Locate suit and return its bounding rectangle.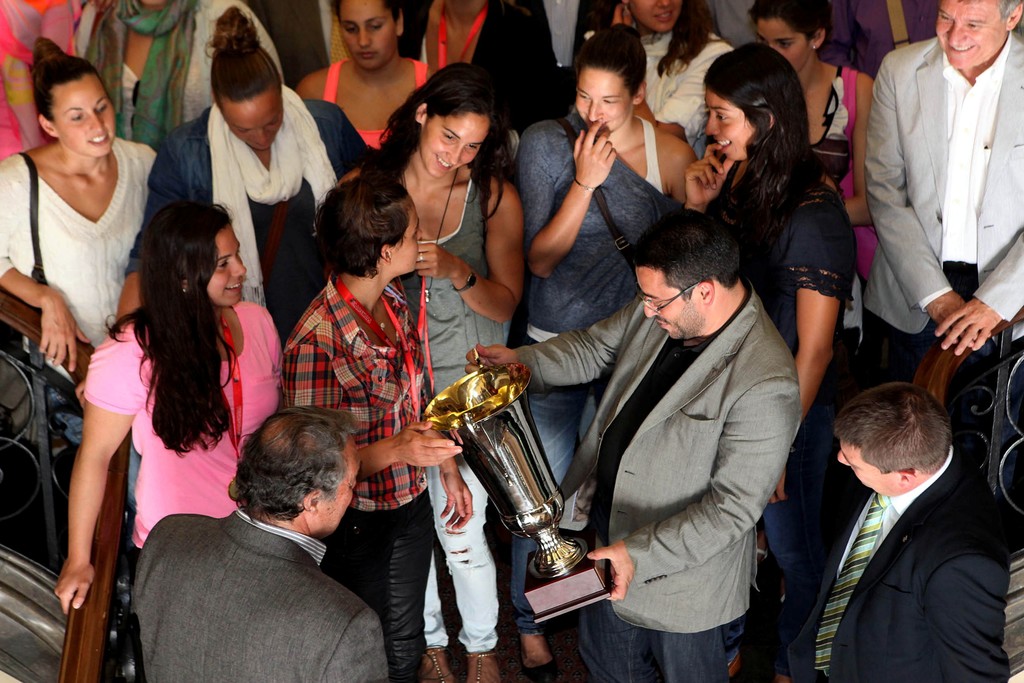
<bbox>538, 217, 822, 671</bbox>.
